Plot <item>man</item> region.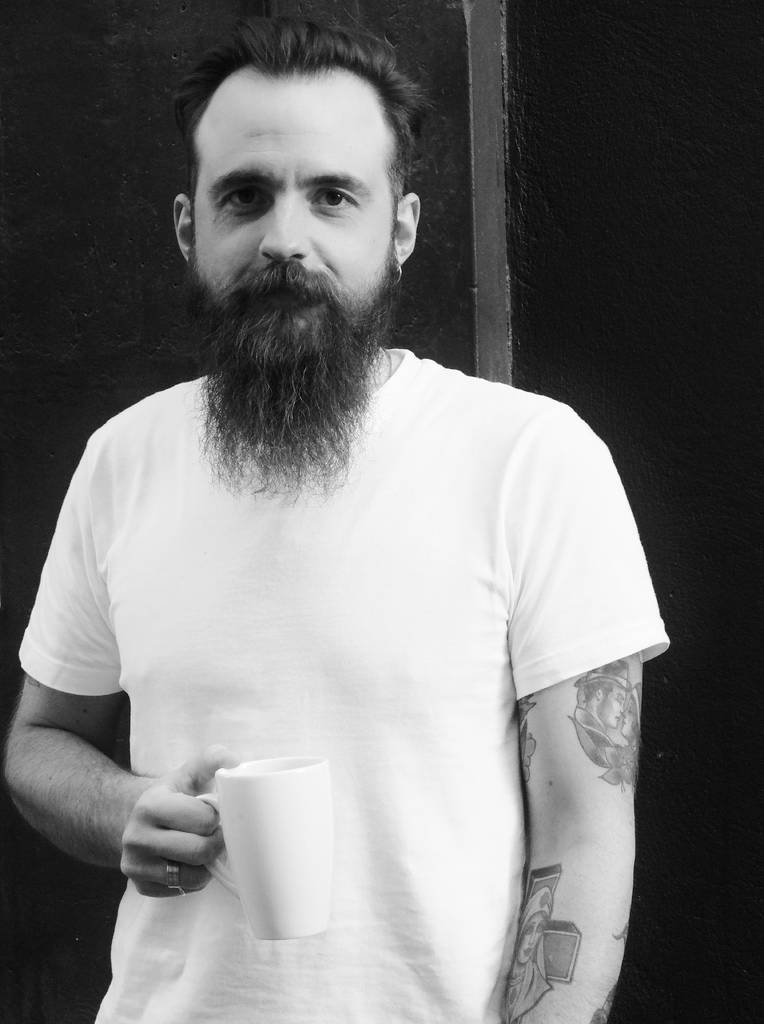
Plotted at x1=0 y1=10 x2=702 y2=1023.
